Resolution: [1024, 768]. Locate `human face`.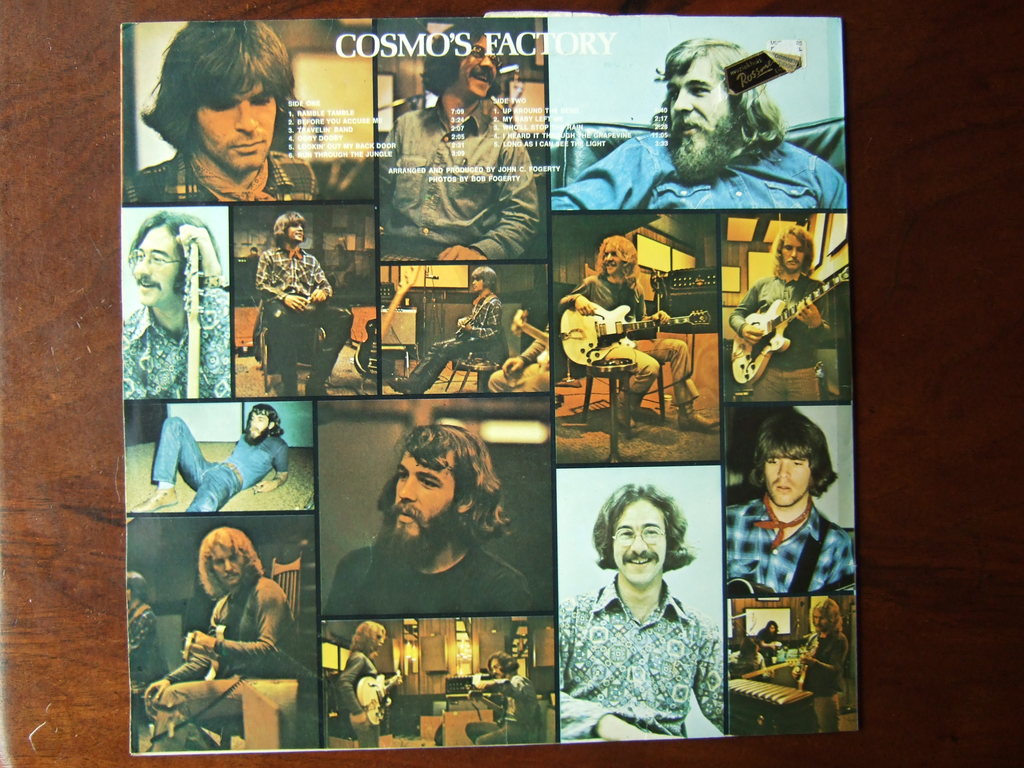
136, 224, 186, 305.
